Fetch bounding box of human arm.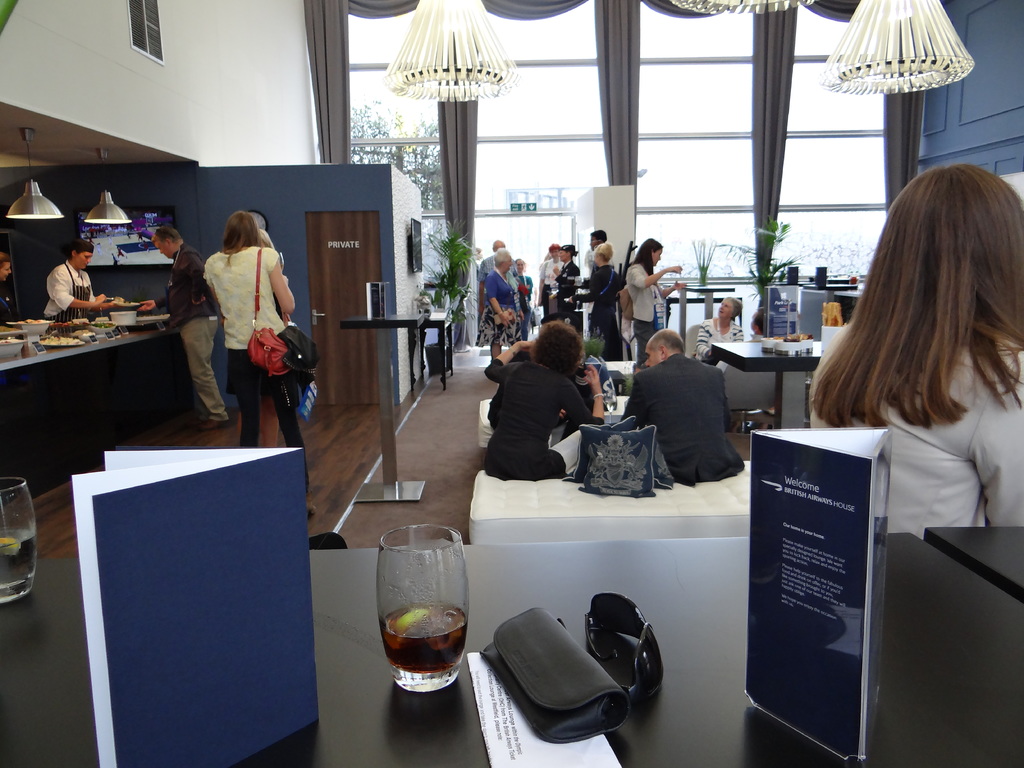
Bbox: 567, 361, 609, 436.
